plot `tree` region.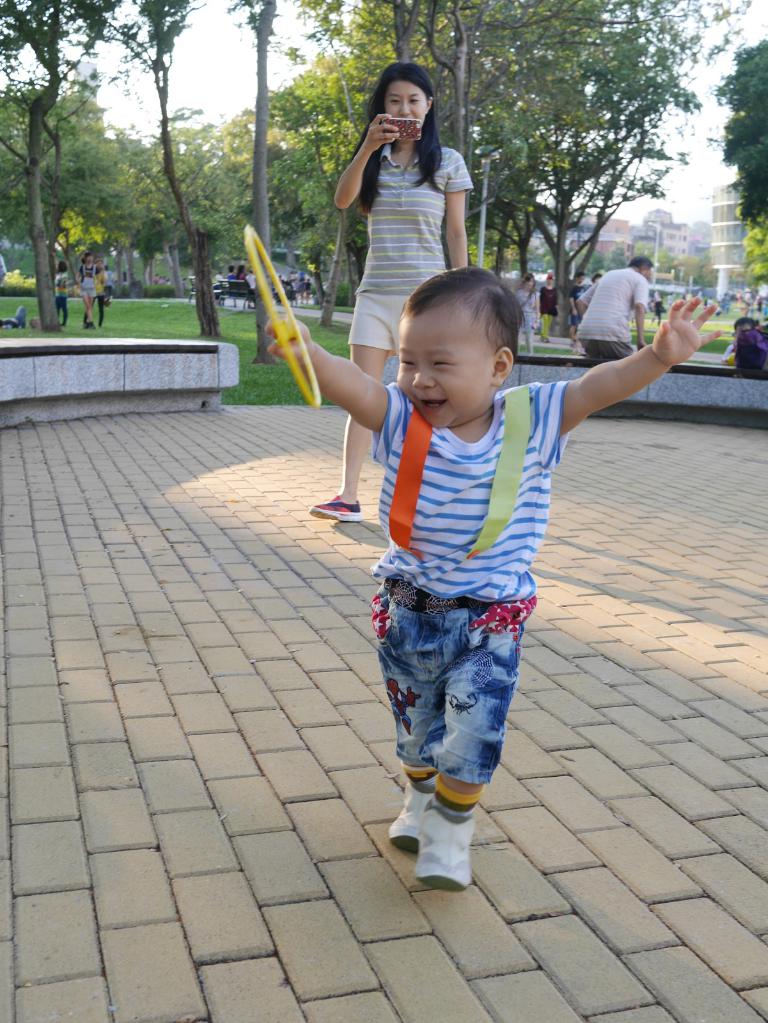
Plotted at (0, 56, 141, 318).
